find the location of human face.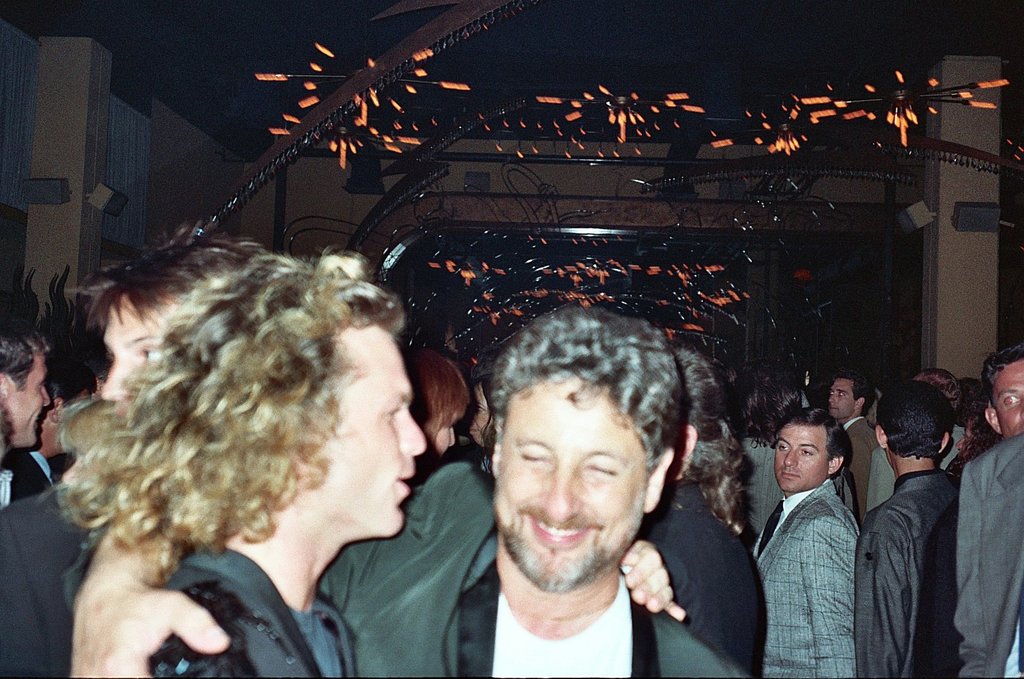
Location: 304,329,423,532.
